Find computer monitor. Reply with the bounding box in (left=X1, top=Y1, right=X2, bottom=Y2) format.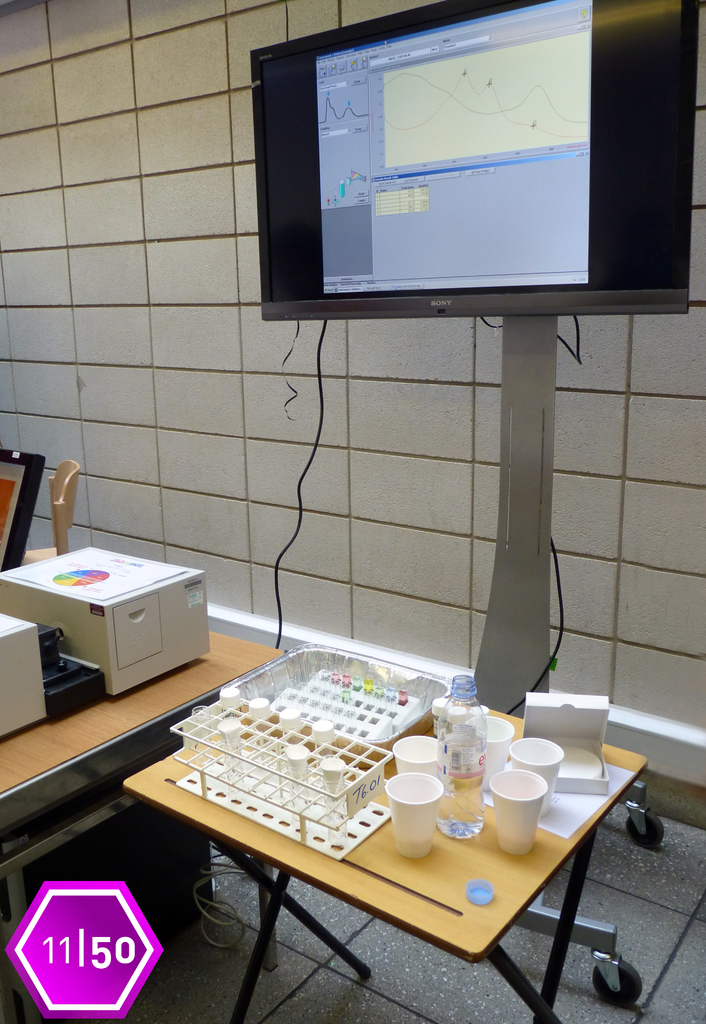
(left=271, top=10, right=599, bottom=305).
